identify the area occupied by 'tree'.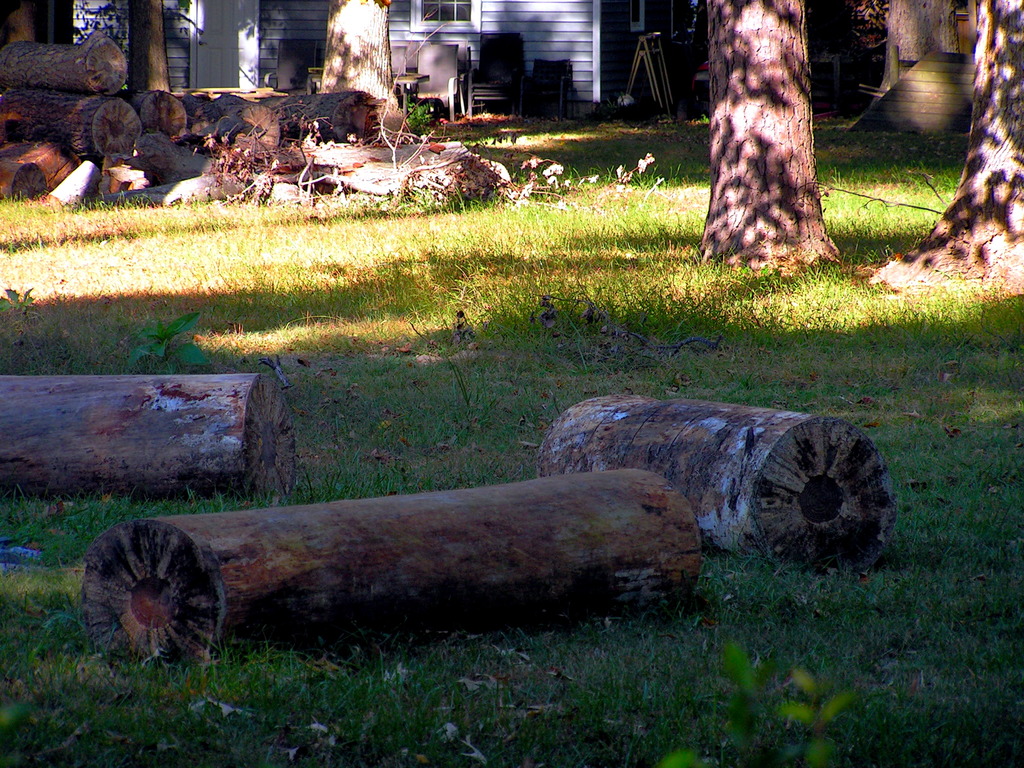
Area: left=313, top=0, right=408, bottom=107.
